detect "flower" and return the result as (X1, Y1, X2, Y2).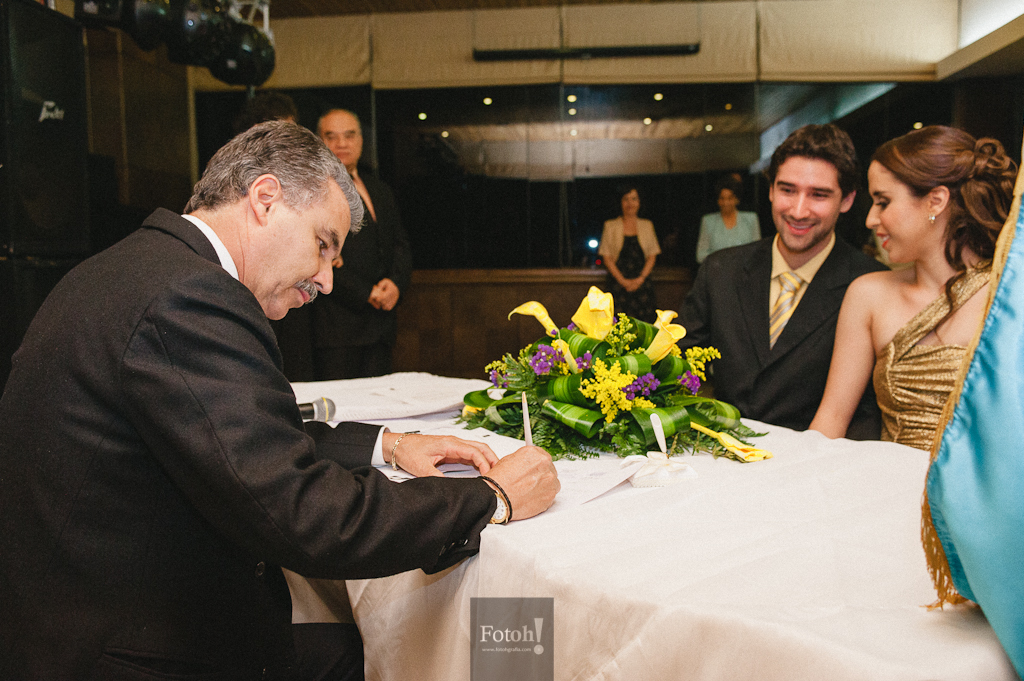
(532, 343, 555, 374).
